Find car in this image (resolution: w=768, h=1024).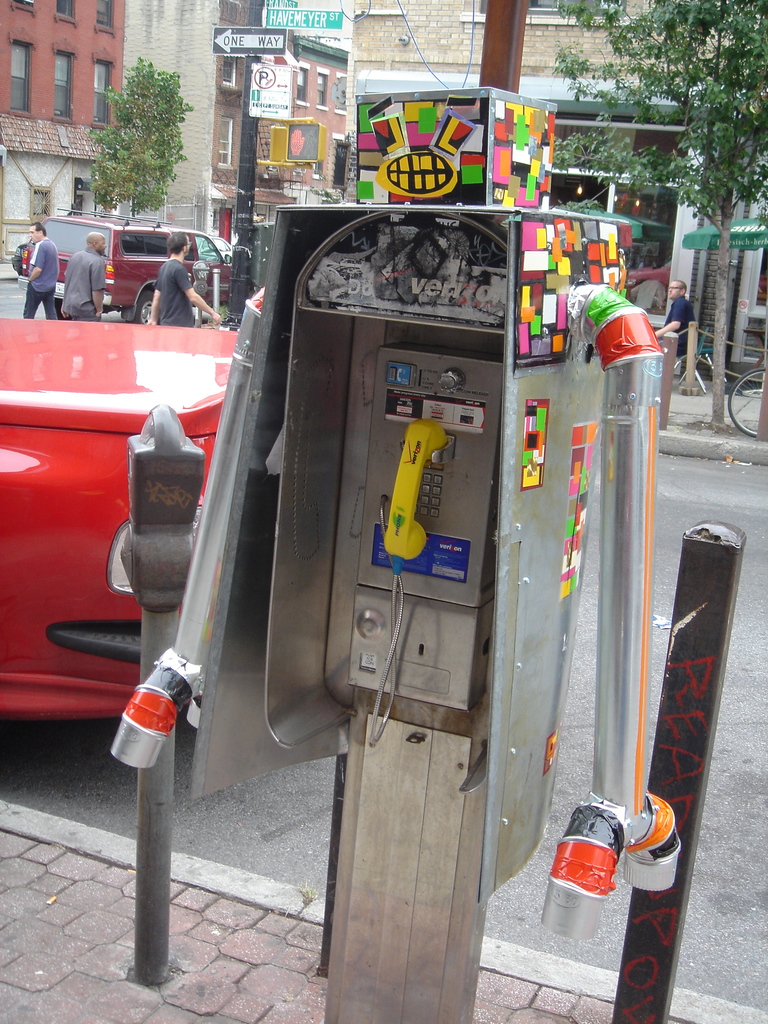
crop(51, 212, 244, 317).
